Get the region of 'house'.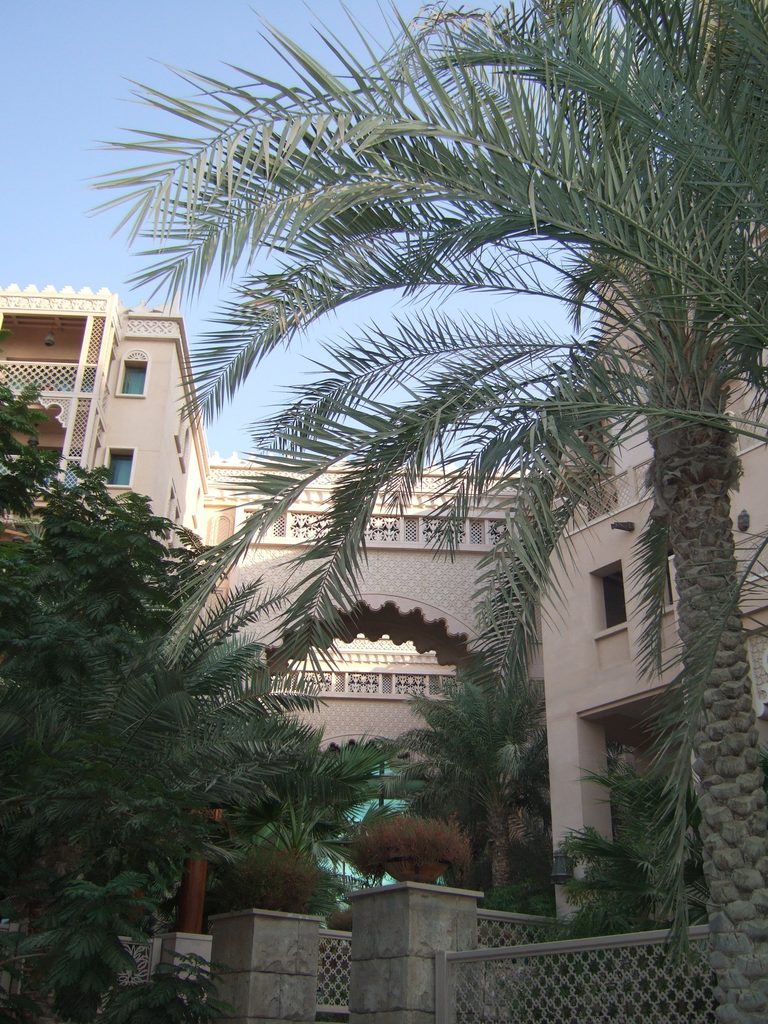
(x1=0, y1=243, x2=767, y2=1023).
